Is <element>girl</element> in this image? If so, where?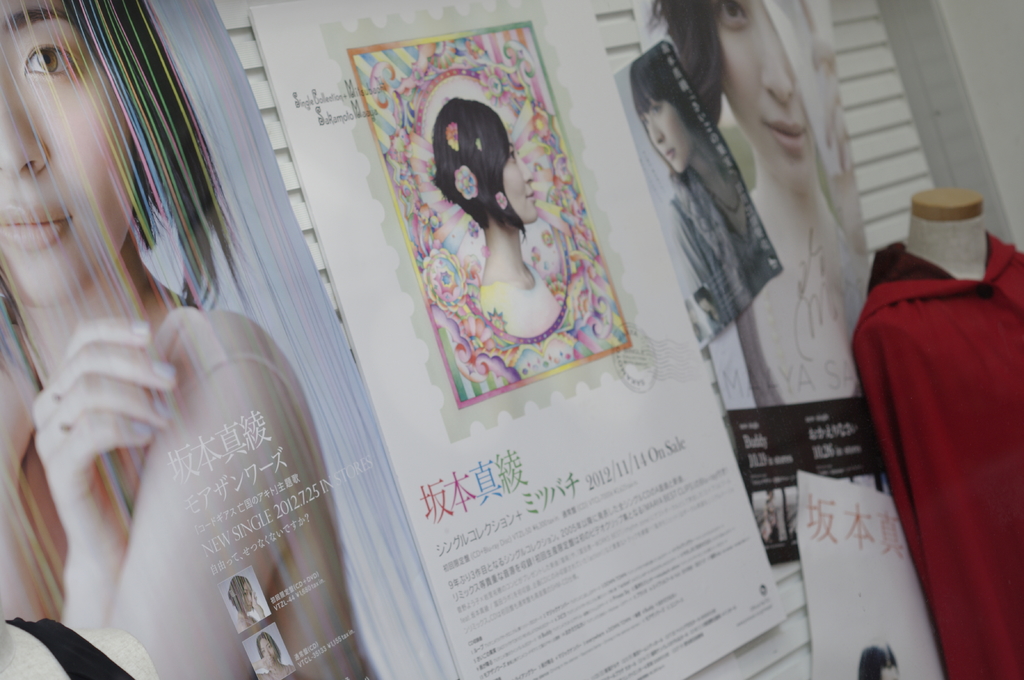
Yes, at 225 571 271 636.
